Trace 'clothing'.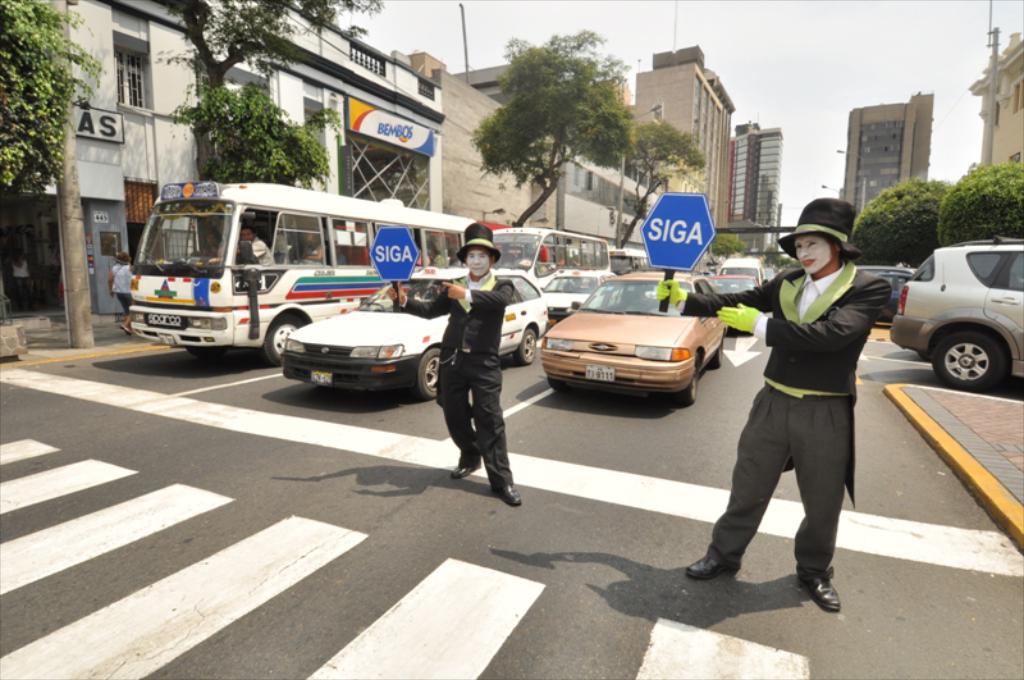
Traced to rect(293, 246, 328, 268).
